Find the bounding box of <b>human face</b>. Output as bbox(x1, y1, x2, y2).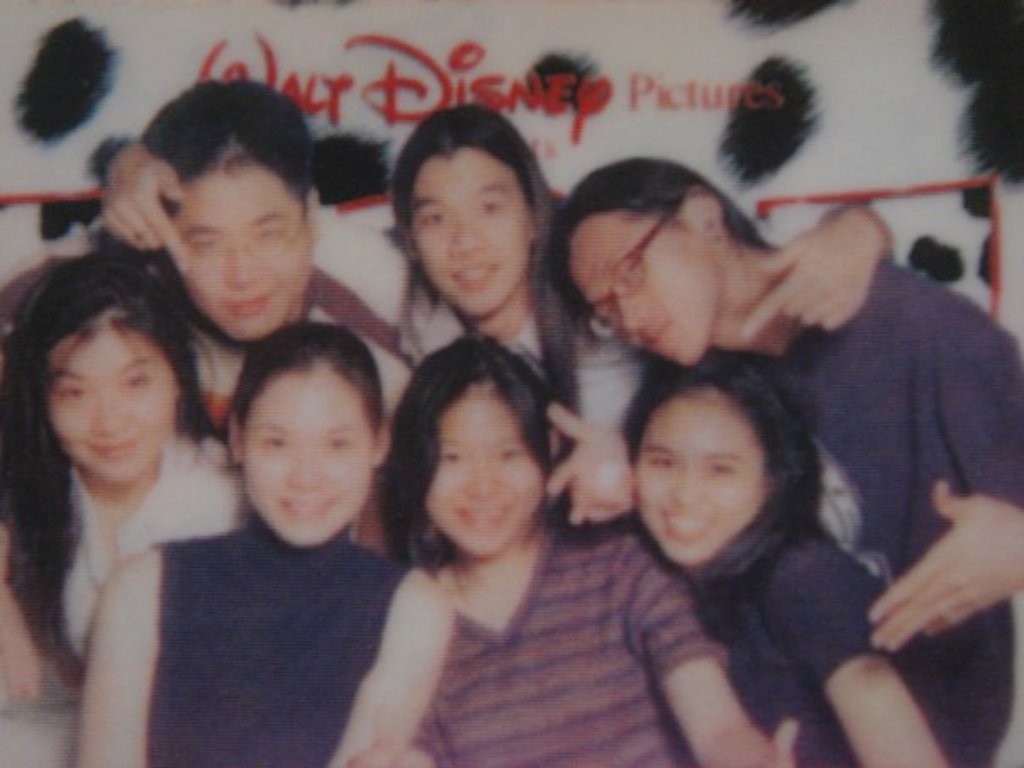
bbox(632, 397, 763, 563).
